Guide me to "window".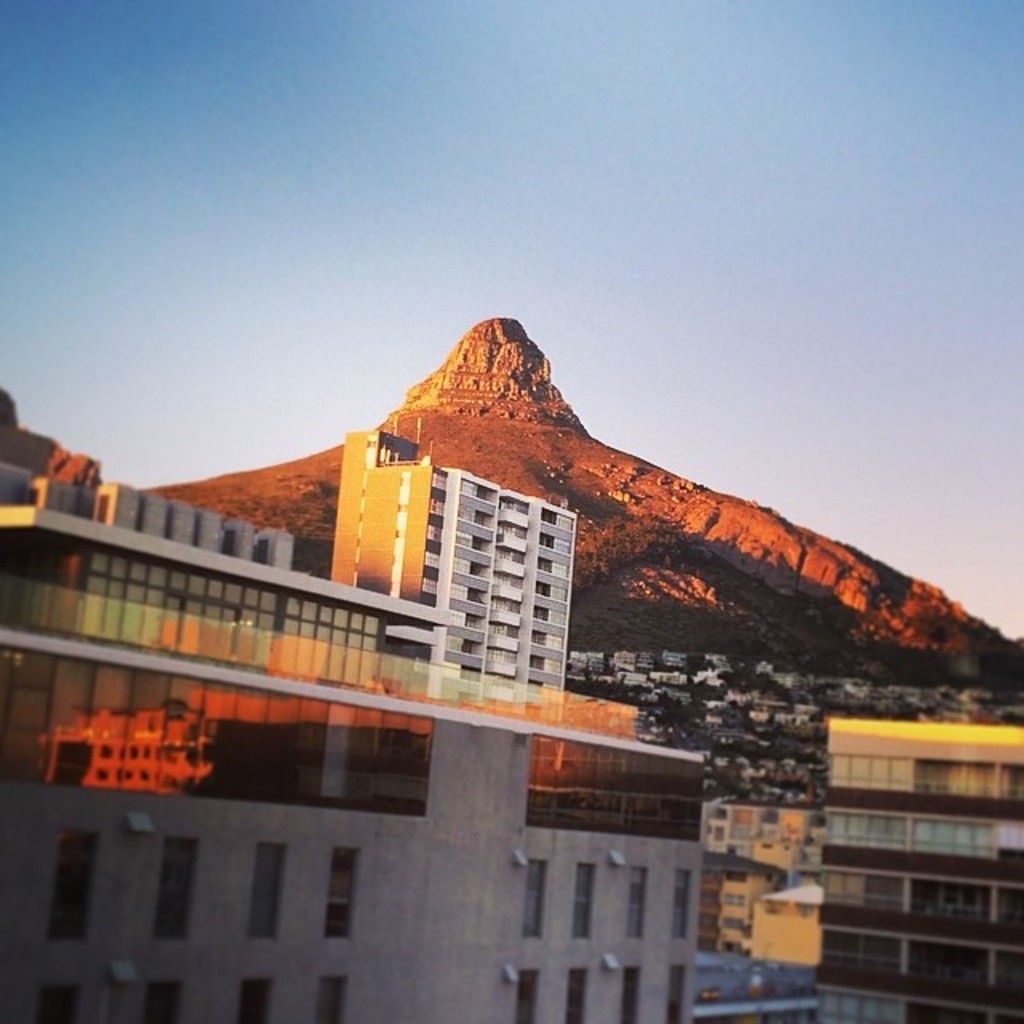
Guidance: l=520, t=858, r=550, b=938.
